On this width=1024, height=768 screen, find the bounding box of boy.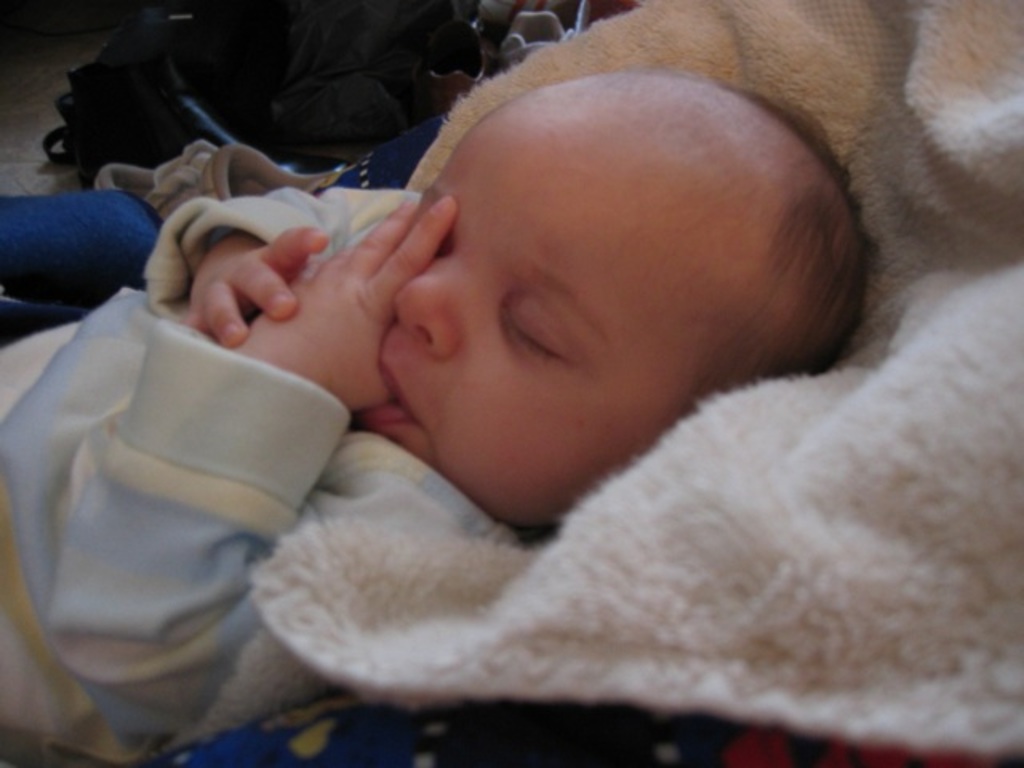
Bounding box: (left=0, top=74, right=859, bottom=766).
